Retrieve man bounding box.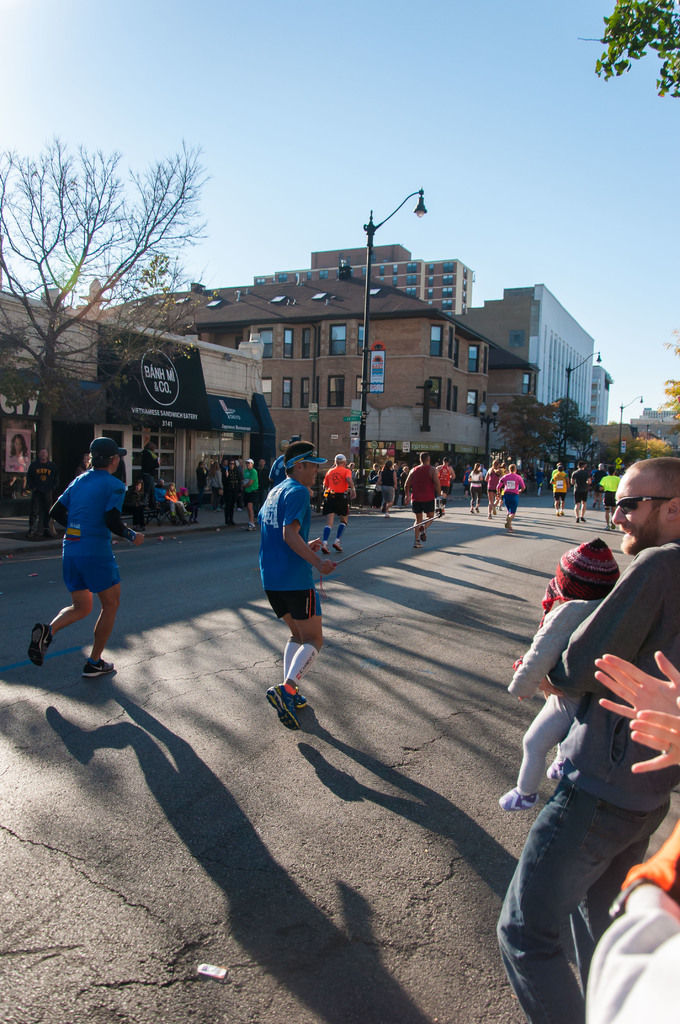
Bounding box: [434, 456, 455, 513].
